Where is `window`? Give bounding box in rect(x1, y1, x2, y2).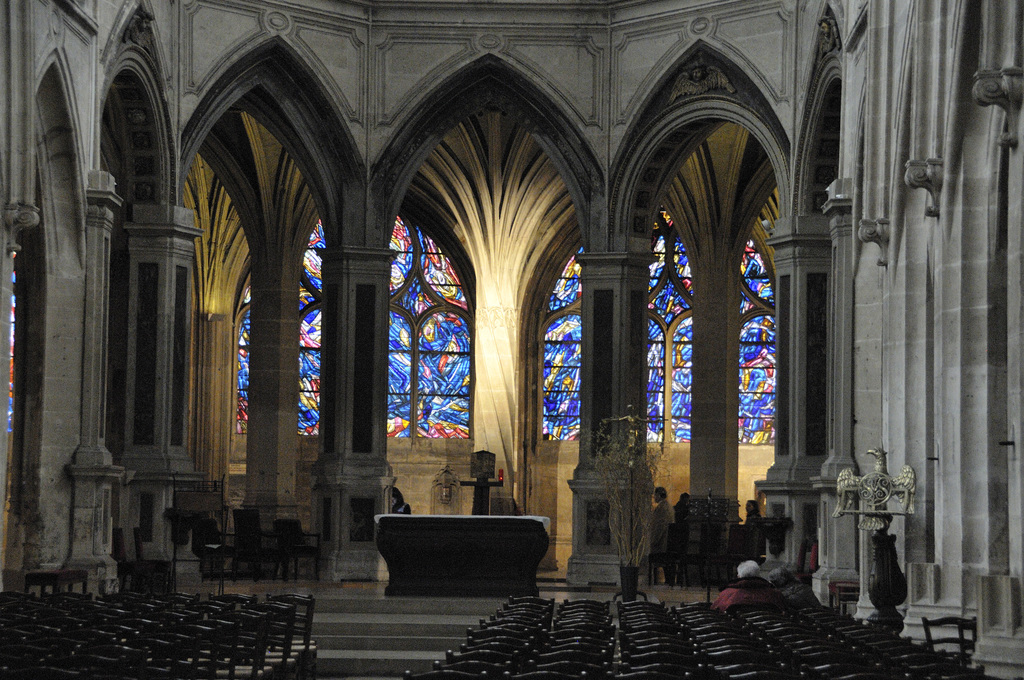
rect(635, 204, 690, 439).
